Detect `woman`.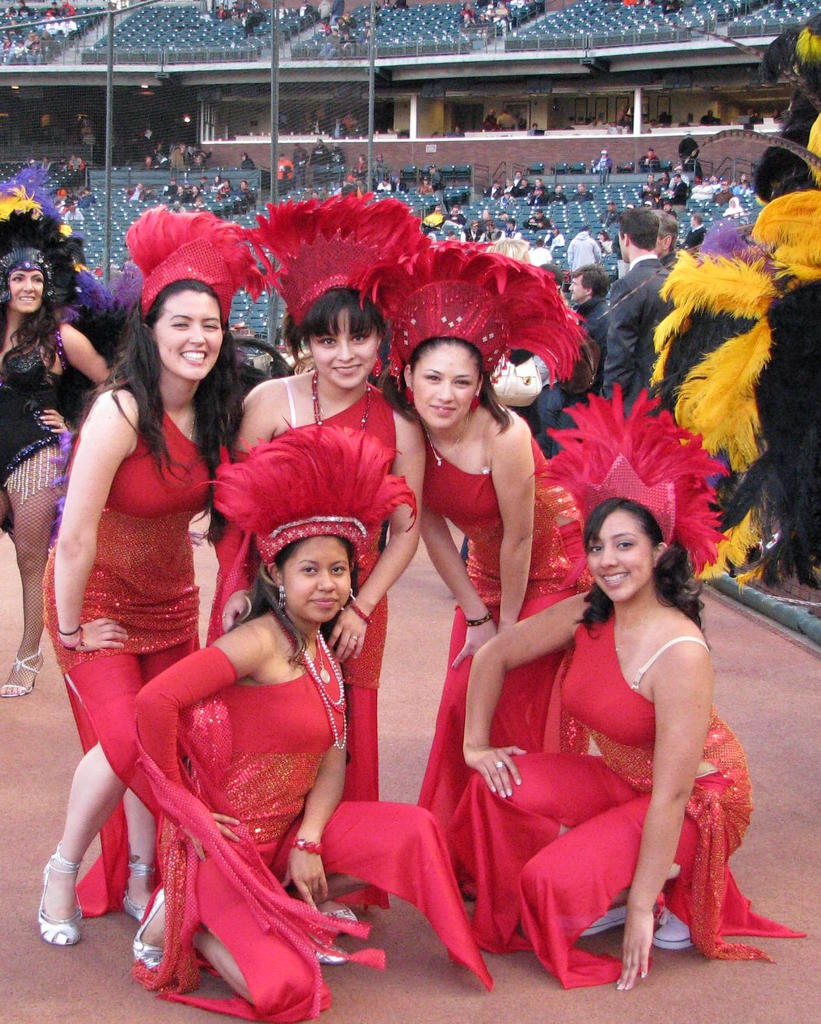
Detected at box(443, 204, 467, 229).
